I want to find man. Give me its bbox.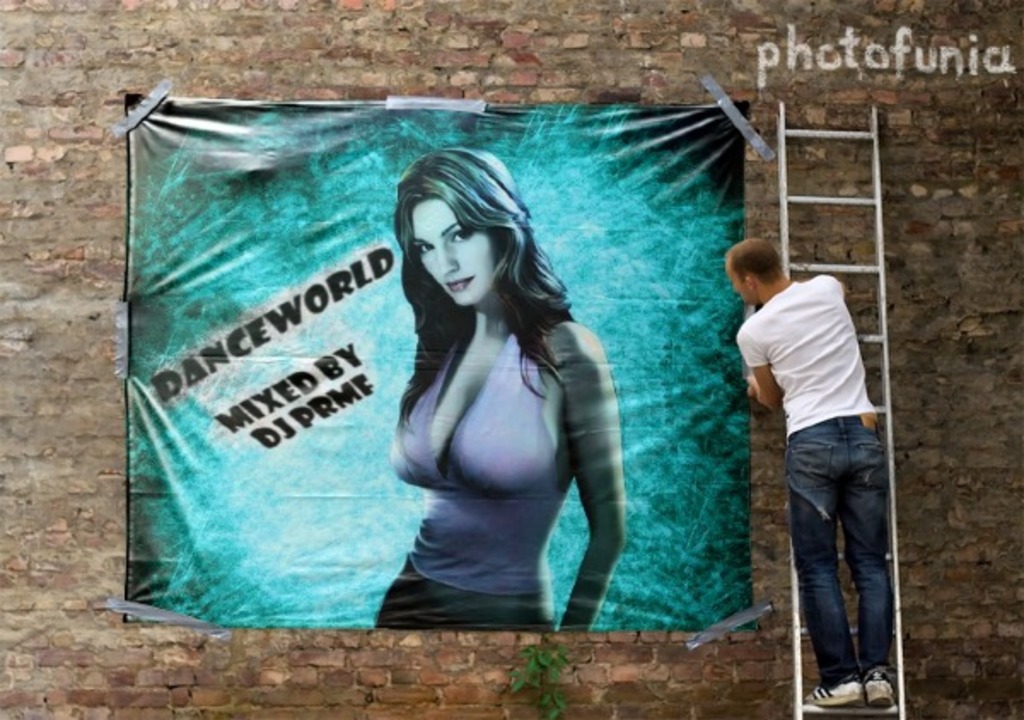
pyautogui.locateOnScreen(715, 234, 894, 710).
